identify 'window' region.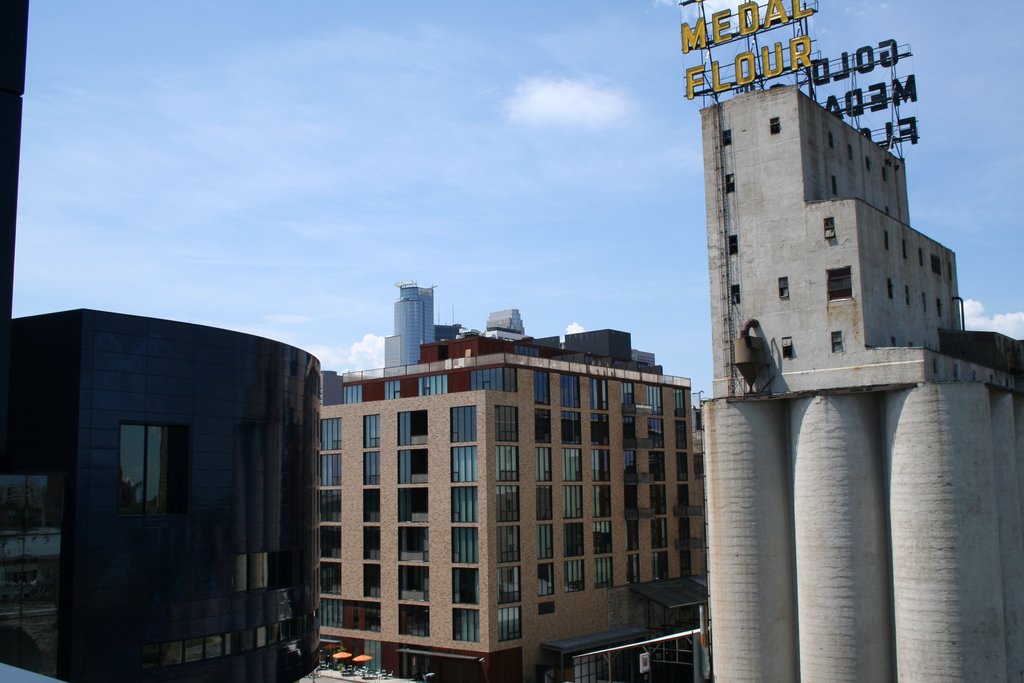
Region: left=671, top=420, right=689, bottom=451.
